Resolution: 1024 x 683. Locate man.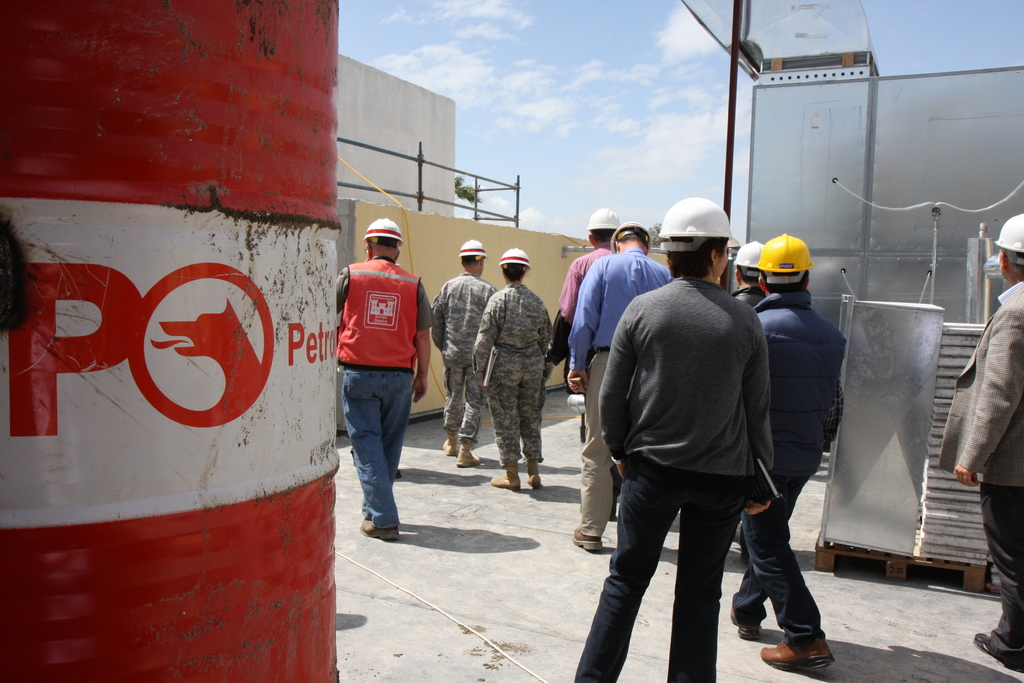
bbox=(562, 220, 667, 554).
